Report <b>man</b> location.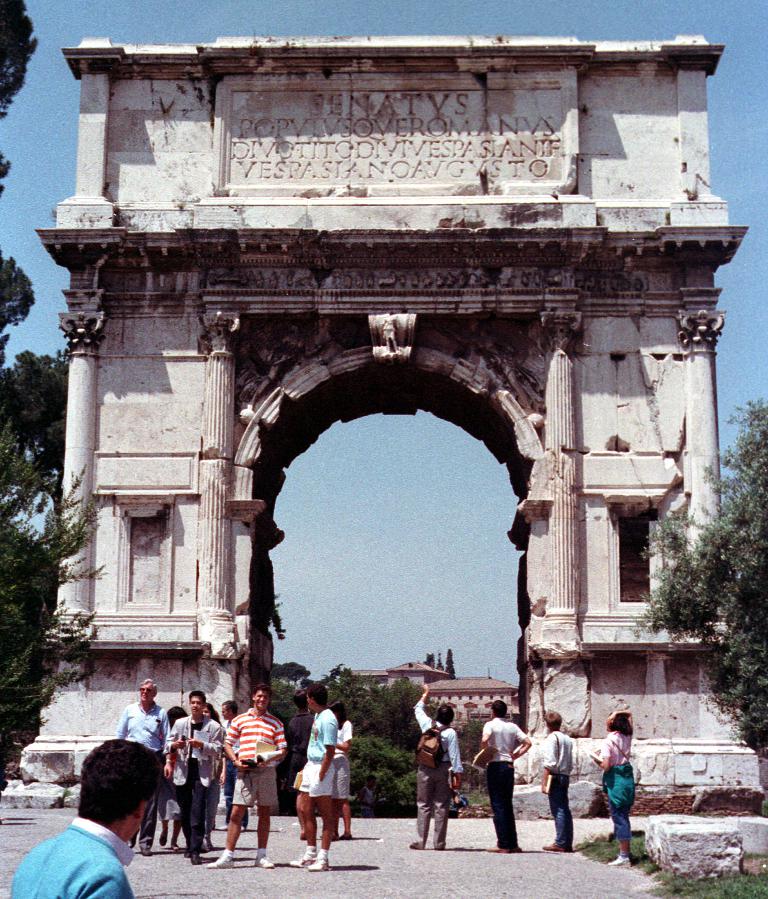
Report: rect(476, 701, 528, 847).
